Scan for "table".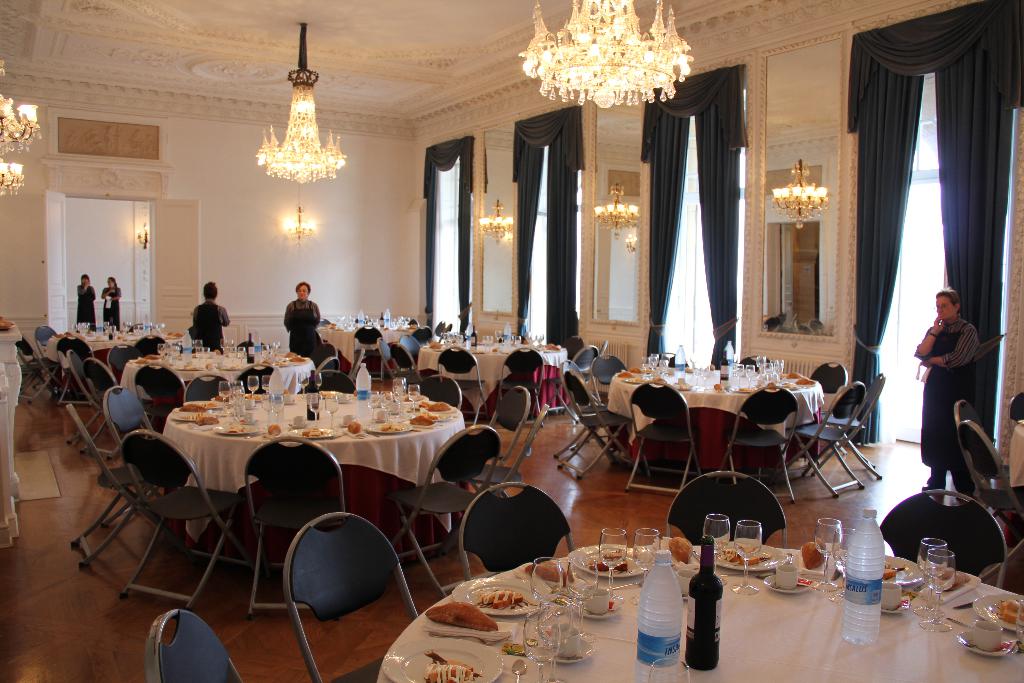
Scan result: rect(134, 393, 449, 537).
